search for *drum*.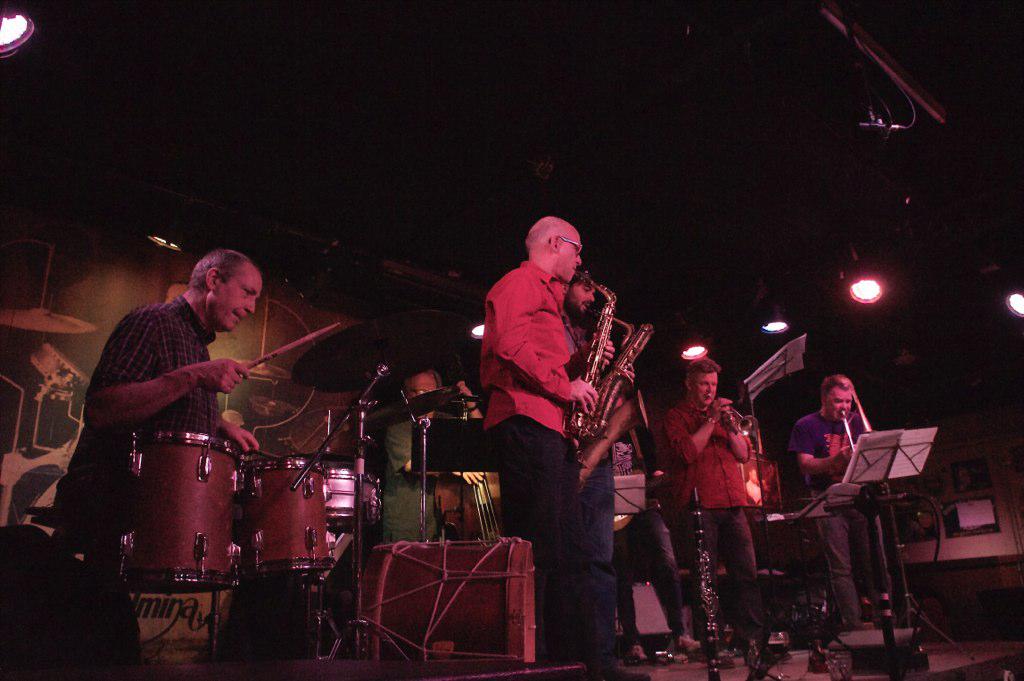
Found at {"left": 238, "top": 455, "right": 342, "bottom": 585}.
